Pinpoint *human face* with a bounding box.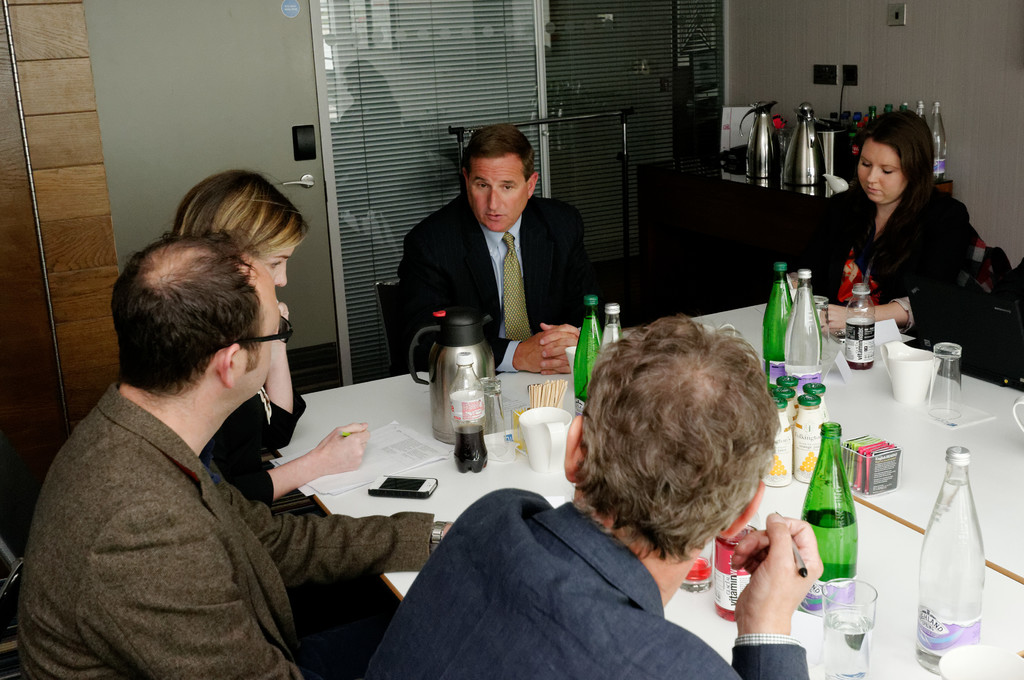
bbox=(466, 158, 524, 234).
